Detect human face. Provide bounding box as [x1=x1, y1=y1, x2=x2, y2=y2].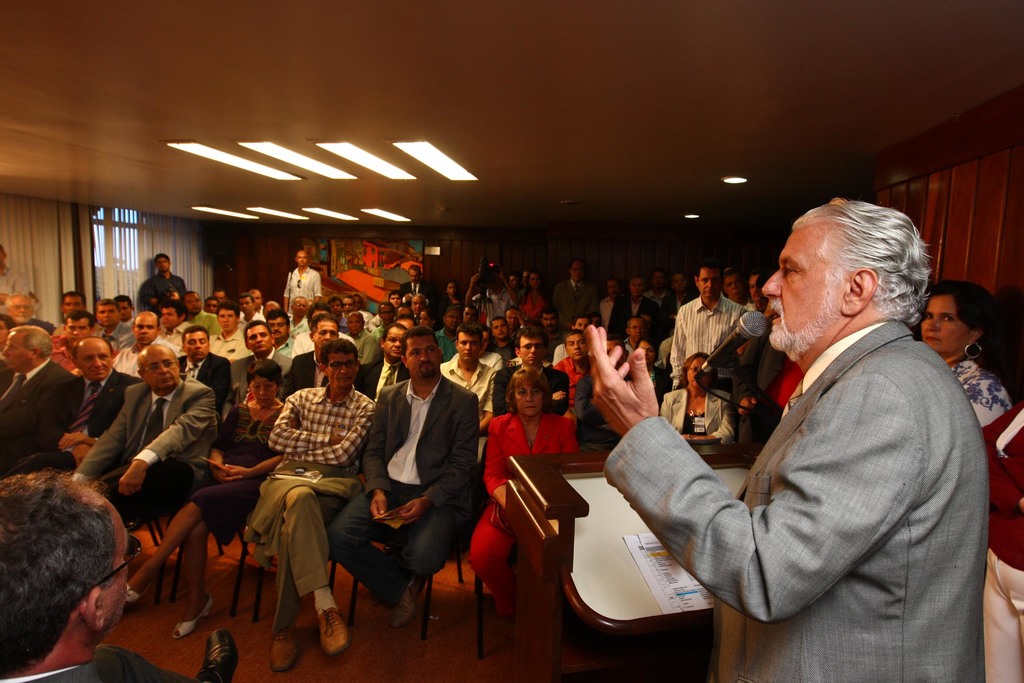
[x1=458, y1=334, x2=482, y2=363].
